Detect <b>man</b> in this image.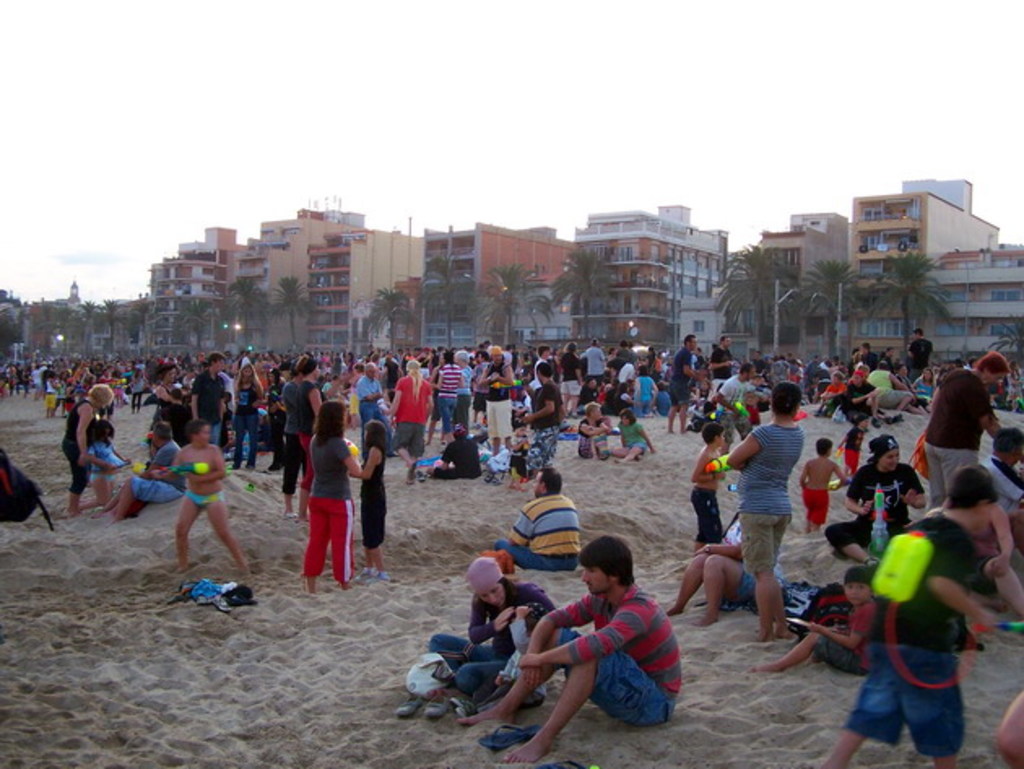
Detection: x1=863, y1=346, x2=878, y2=372.
